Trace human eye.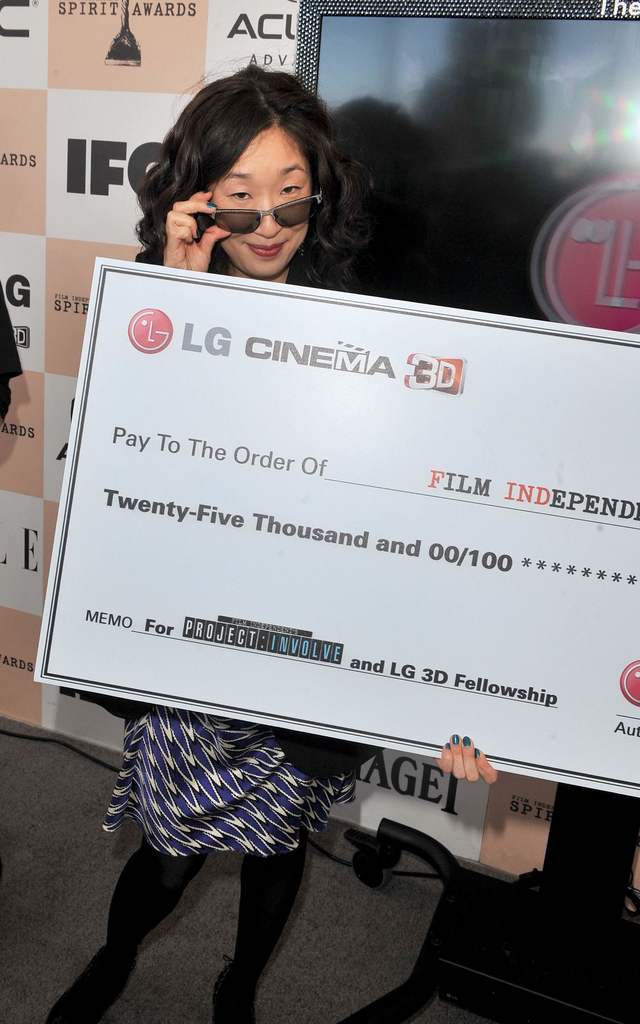
Traced to <region>221, 182, 255, 204</region>.
